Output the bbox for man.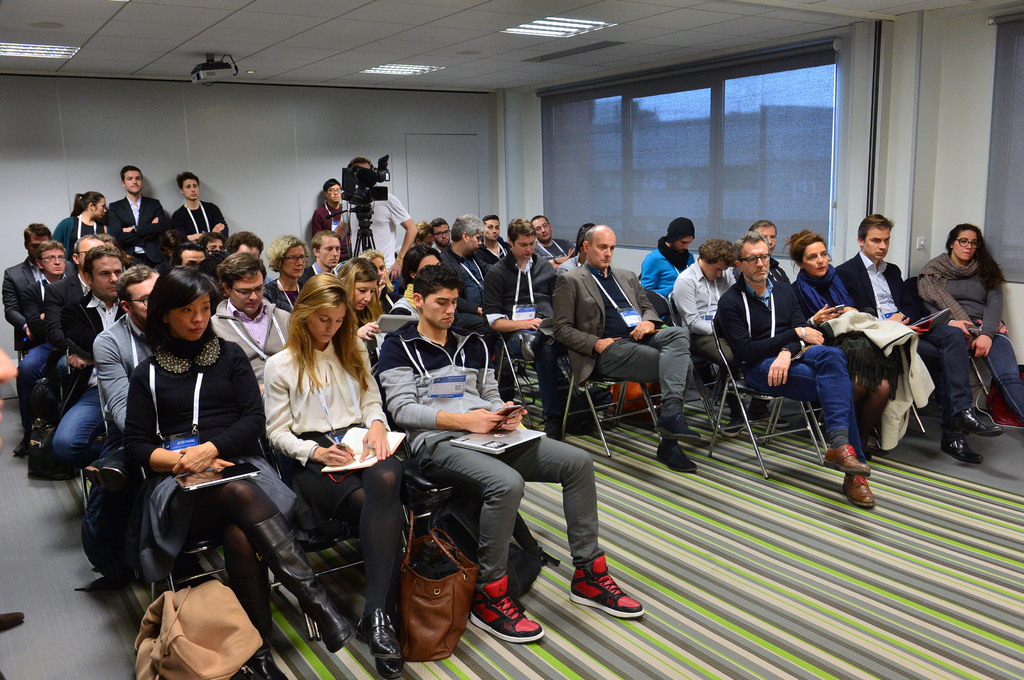
left=745, top=212, right=790, bottom=281.
